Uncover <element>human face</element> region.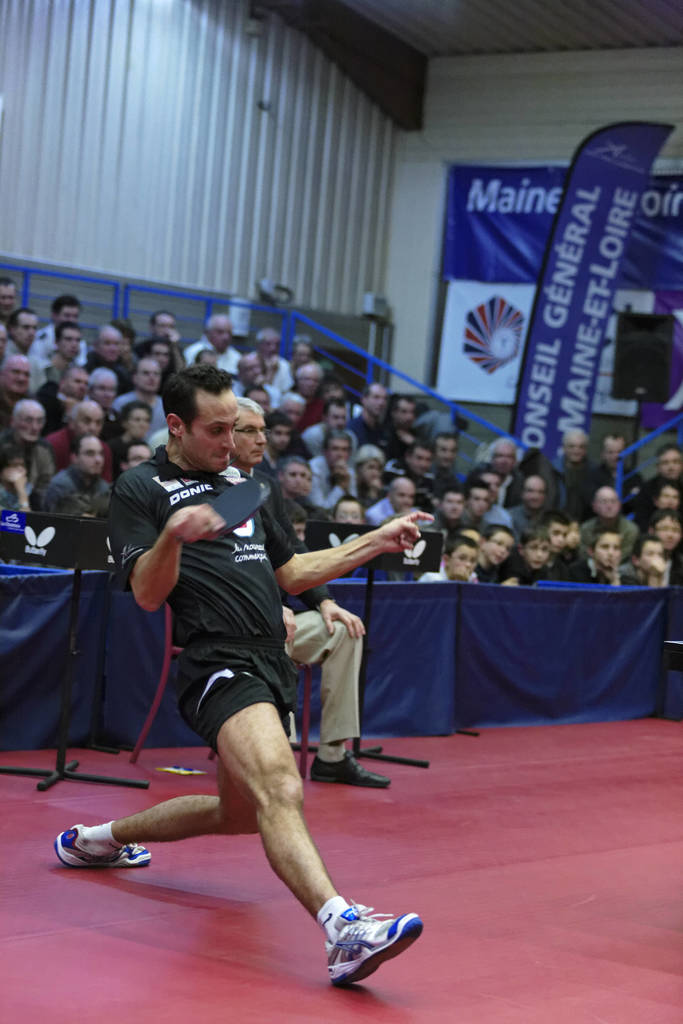
Uncovered: {"left": 595, "top": 483, "right": 626, "bottom": 521}.
